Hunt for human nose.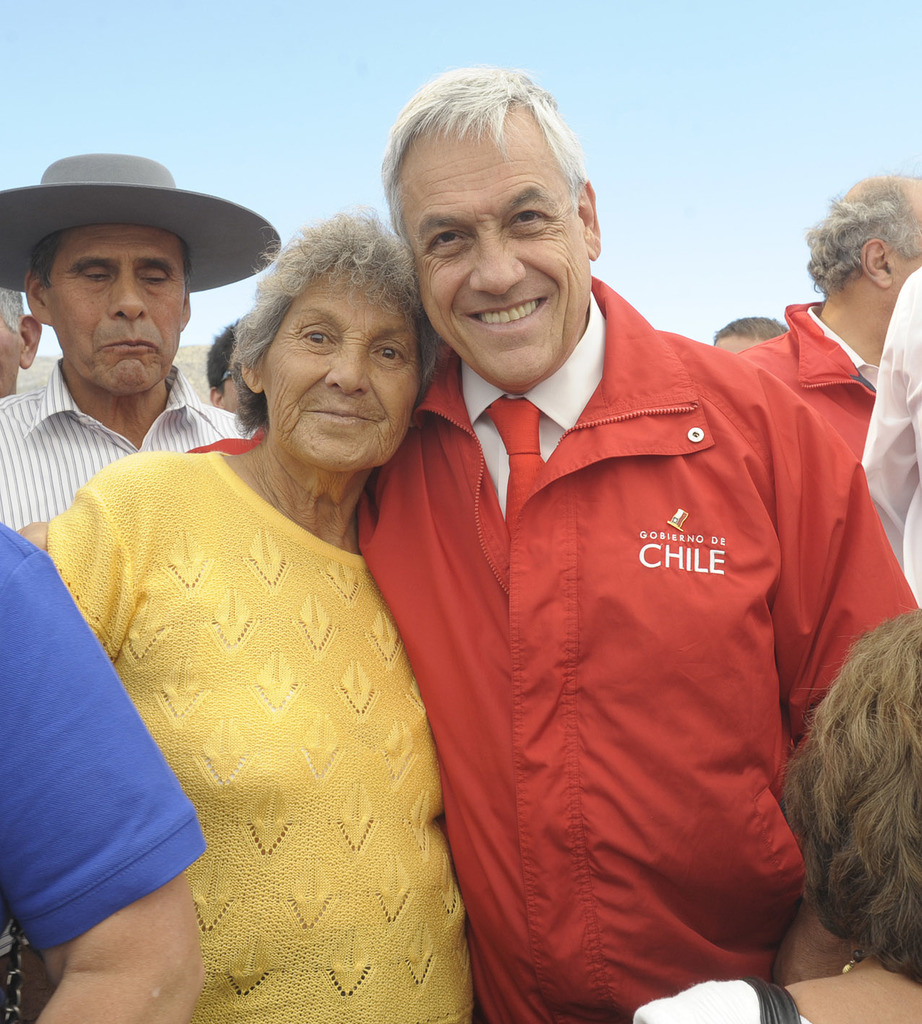
Hunted down at 468,230,526,294.
